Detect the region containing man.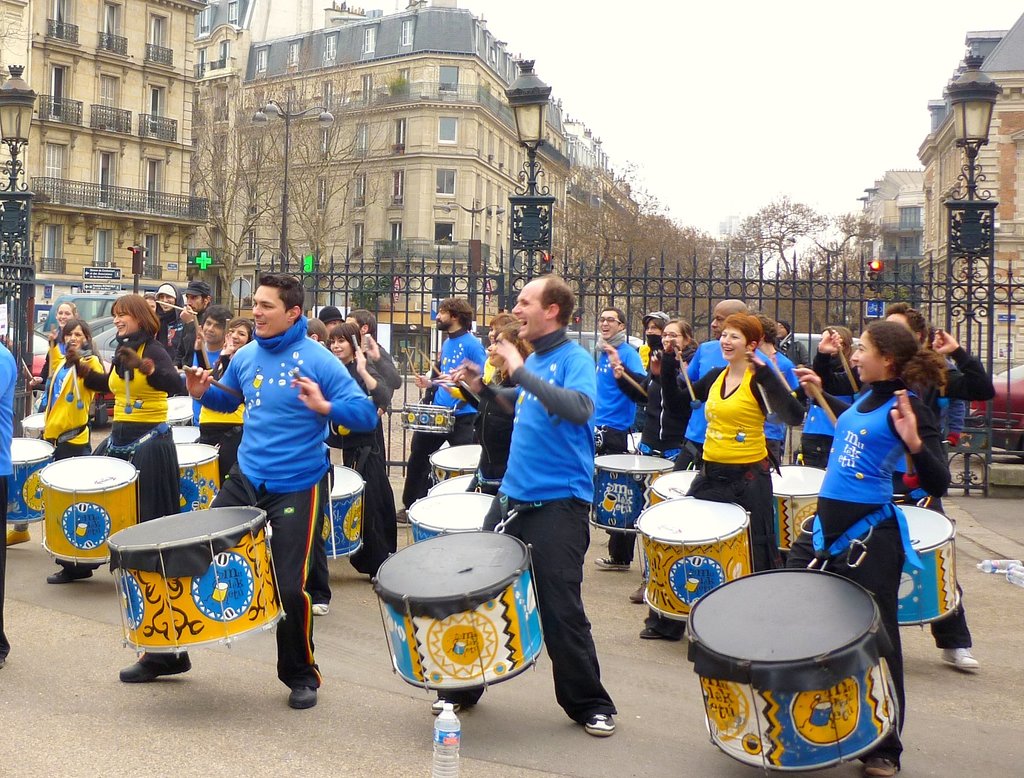
x1=492, y1=277, x2=630, y2=698.
